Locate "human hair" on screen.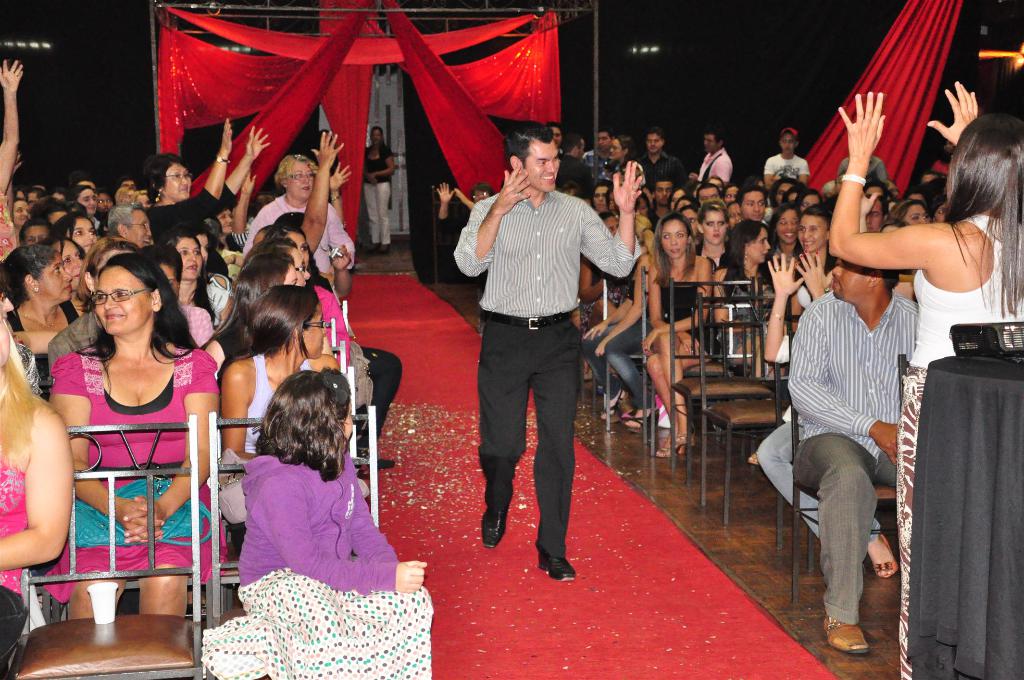
On screen at box(28, 197, 71, 218).
